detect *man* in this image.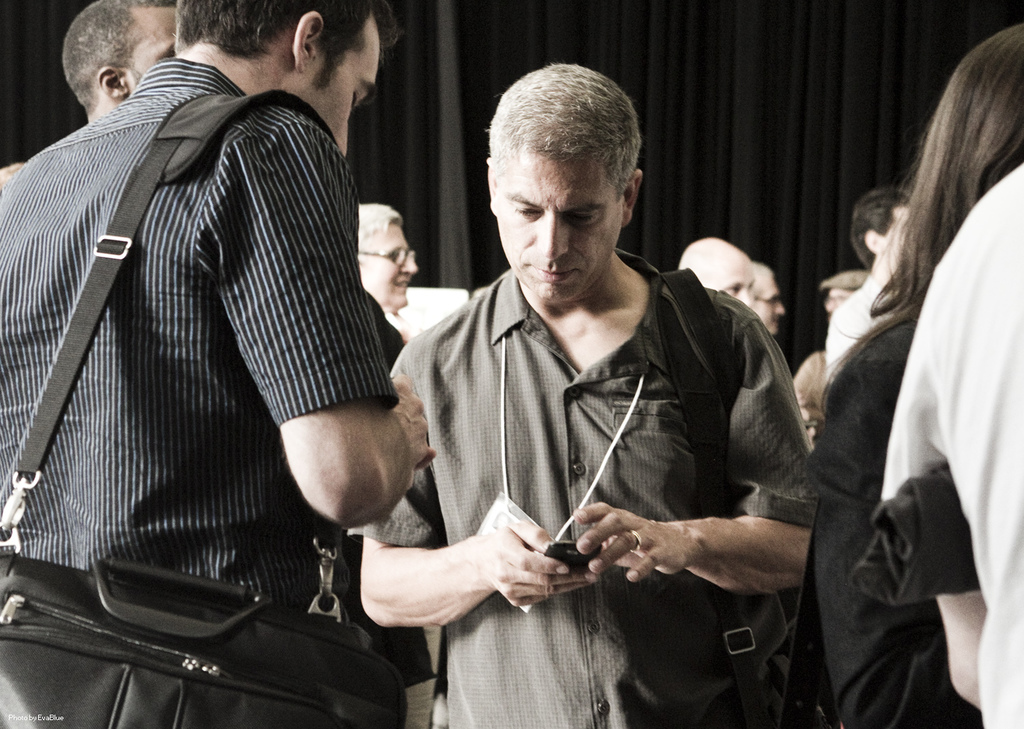
Detection: detection(60, 0, 189, 123).
